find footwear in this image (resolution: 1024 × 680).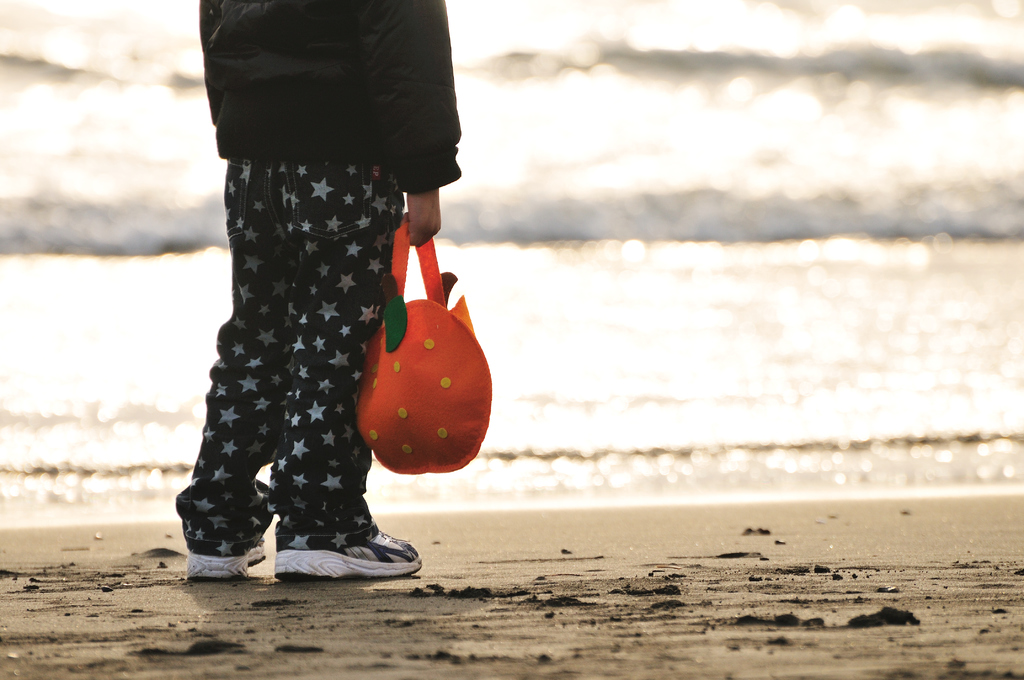
box=[187, 537, 268, 580].
